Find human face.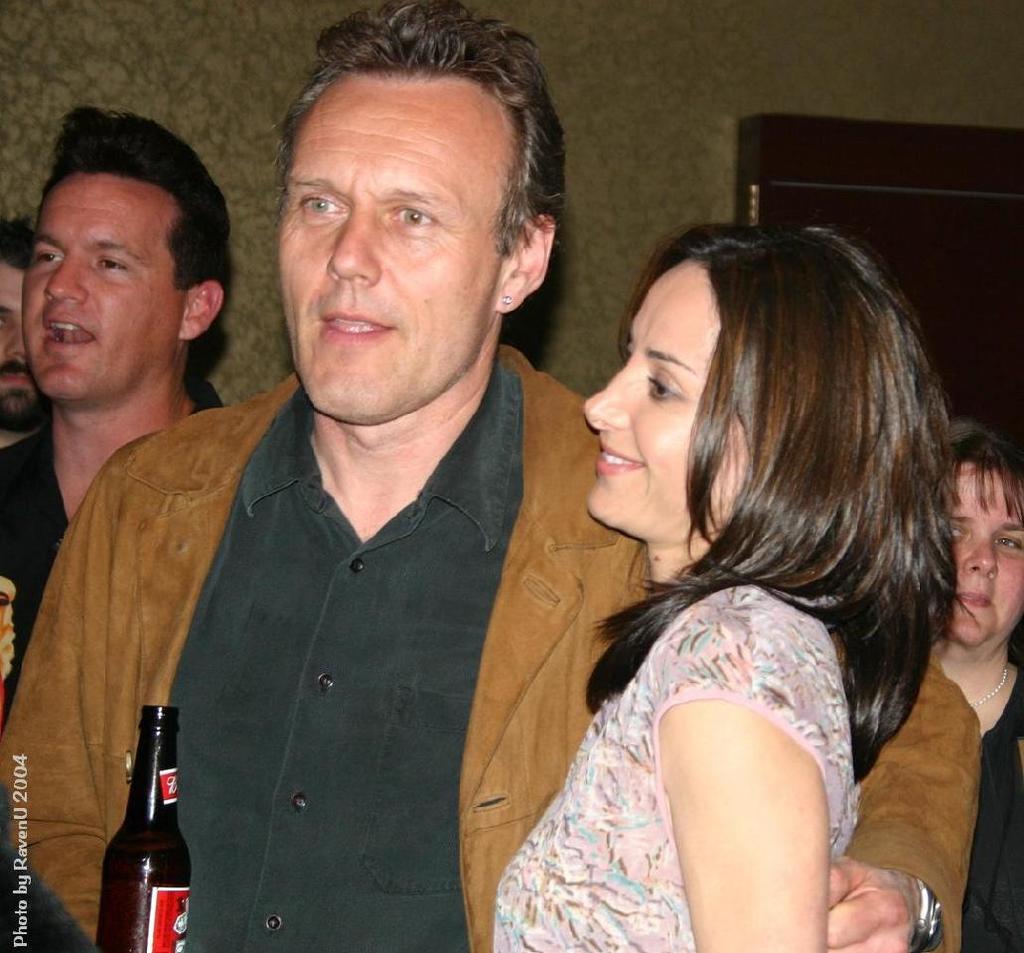
0 253 49 425.
